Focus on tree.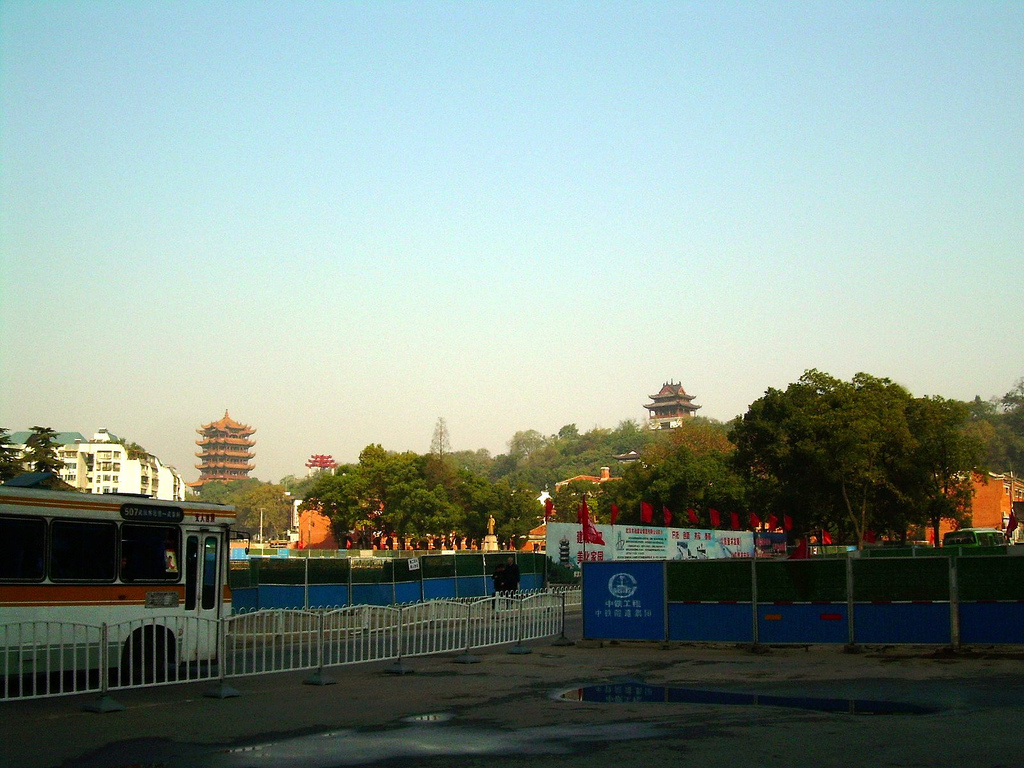
Focused at (x1=654, y1=448, x2=724, y2=518).
